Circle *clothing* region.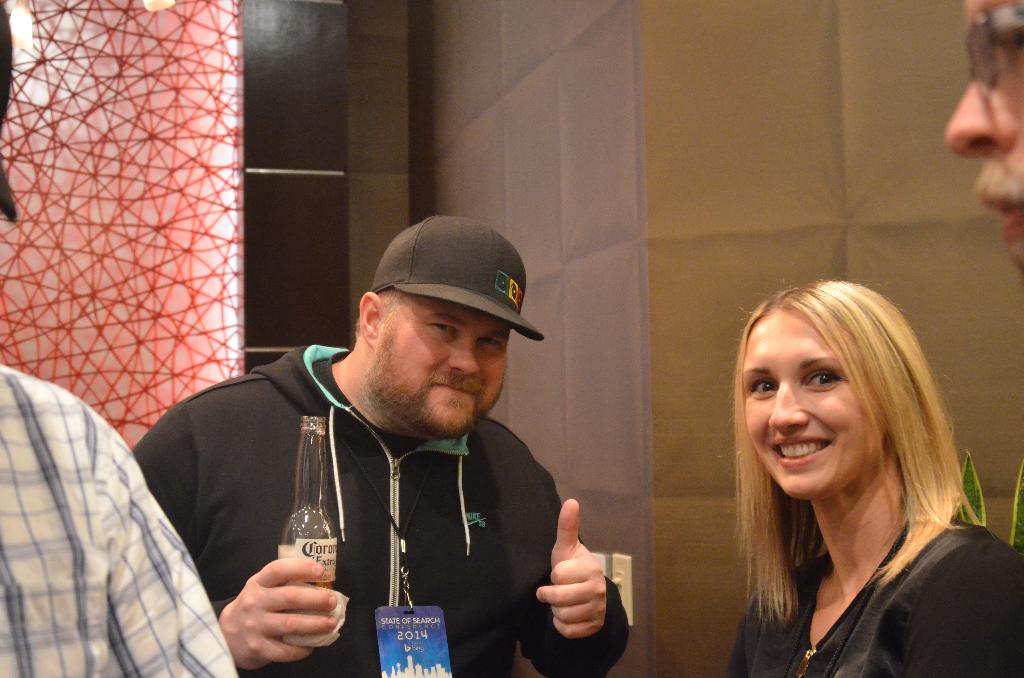
Region: (left=723, top=515, right=1023, bottom=677).
